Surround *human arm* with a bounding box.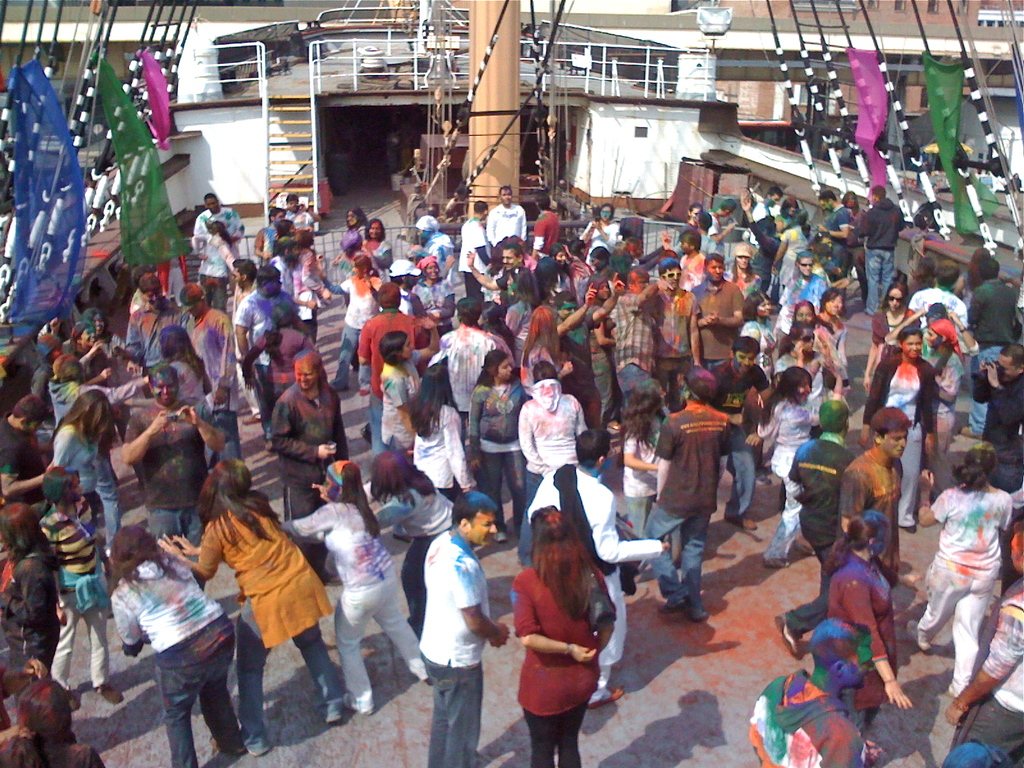
{"left": 832, "top": 467, "right": 865, "bottom": 535}.
